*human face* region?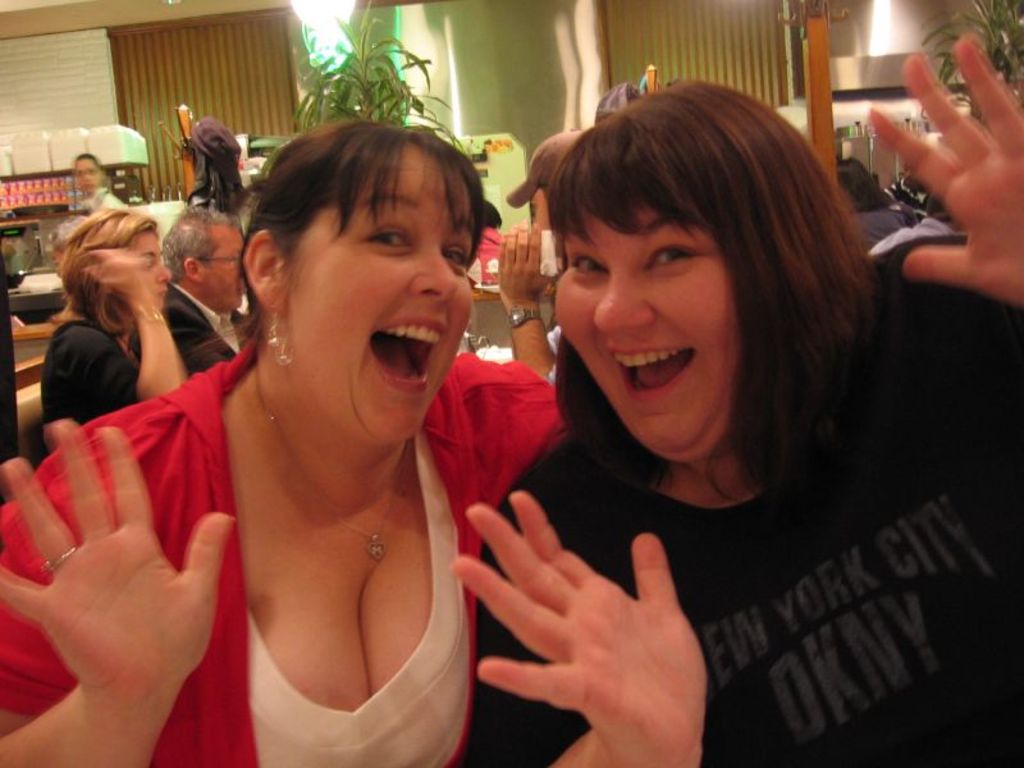
211/227/244/311
